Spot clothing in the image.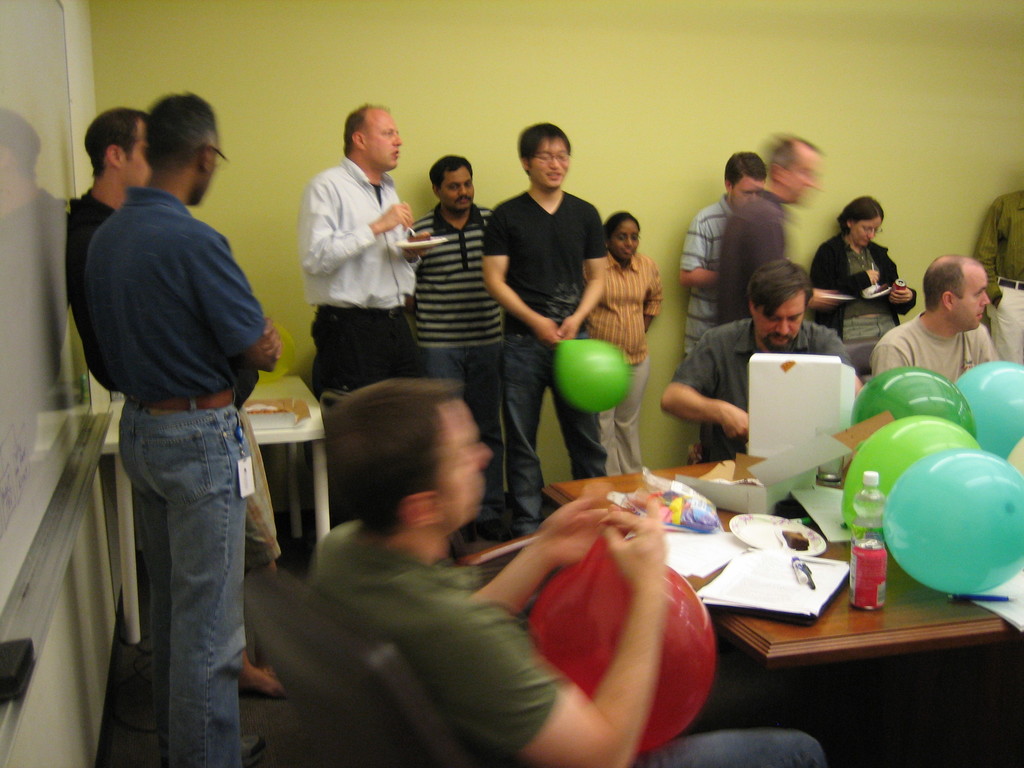
clothing found at 719, 182, 784, 324.
